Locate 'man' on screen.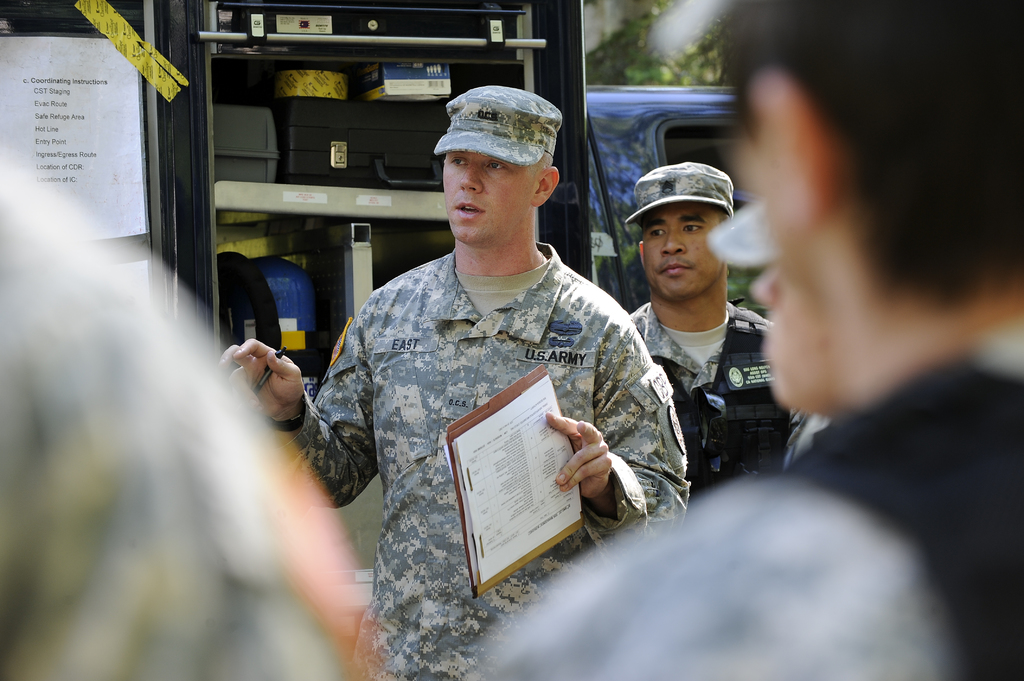
On screen at [left=620, top=146, right=808, bottom=497].
